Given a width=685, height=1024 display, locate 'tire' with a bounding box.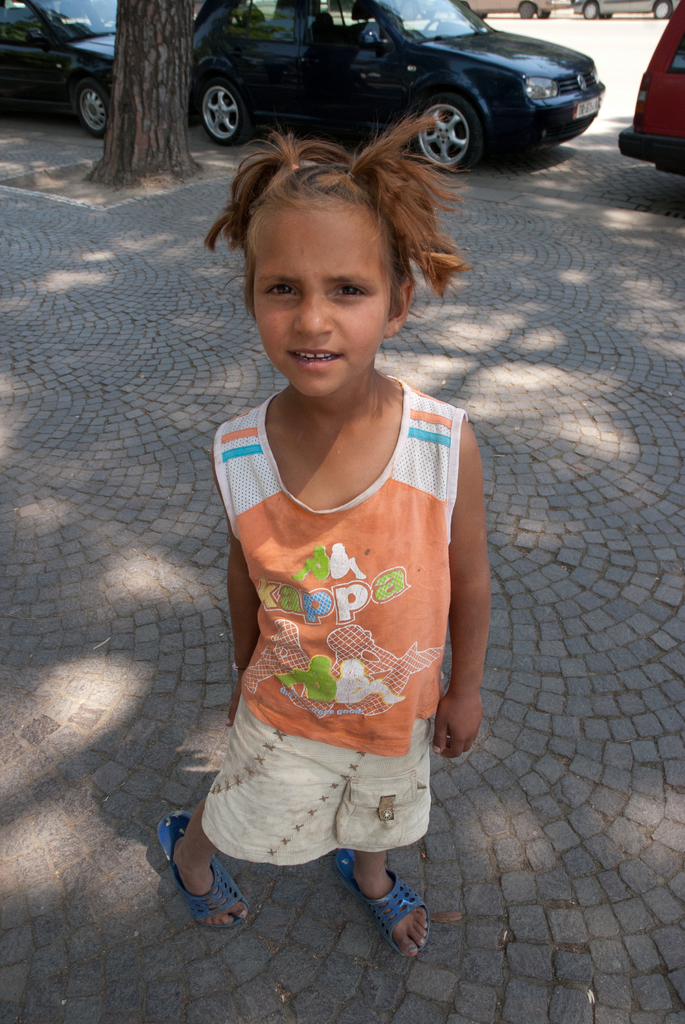
Located: bbox(69, 73, 113, 136).
